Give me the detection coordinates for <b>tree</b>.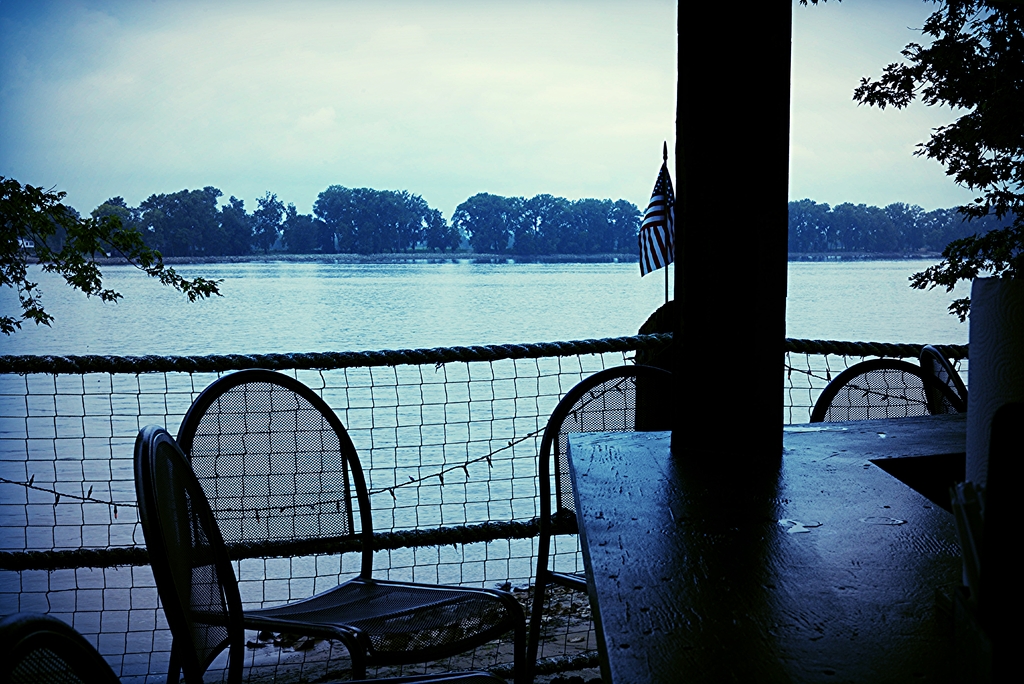
bbox=[243, 188, 298, 257].
